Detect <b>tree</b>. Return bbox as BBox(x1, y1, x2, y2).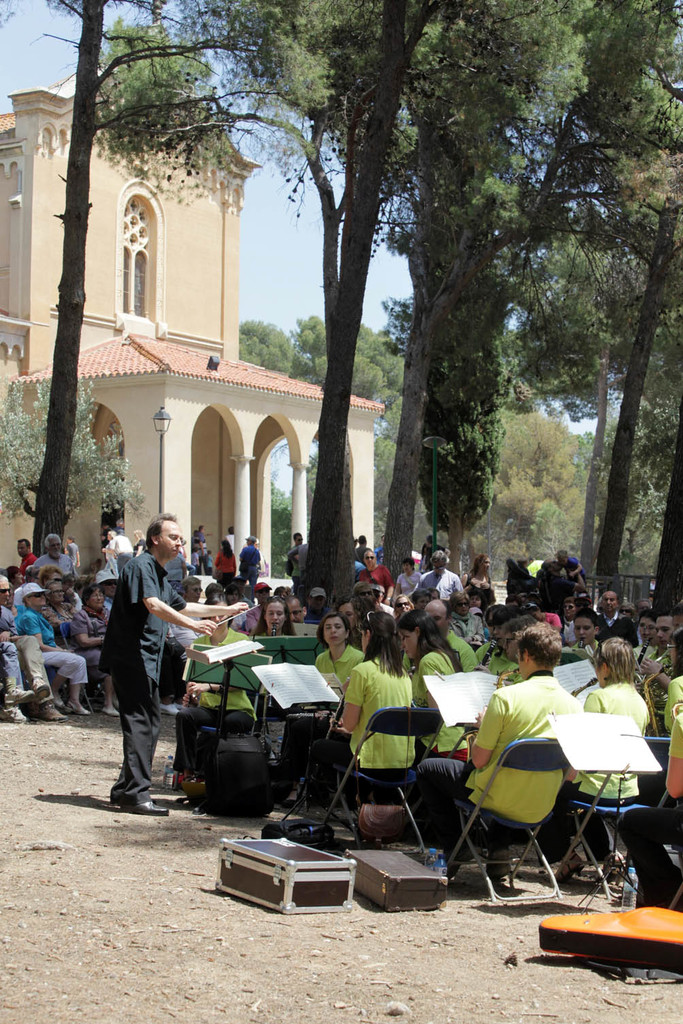
BBox(494, 0, 682, 610).
